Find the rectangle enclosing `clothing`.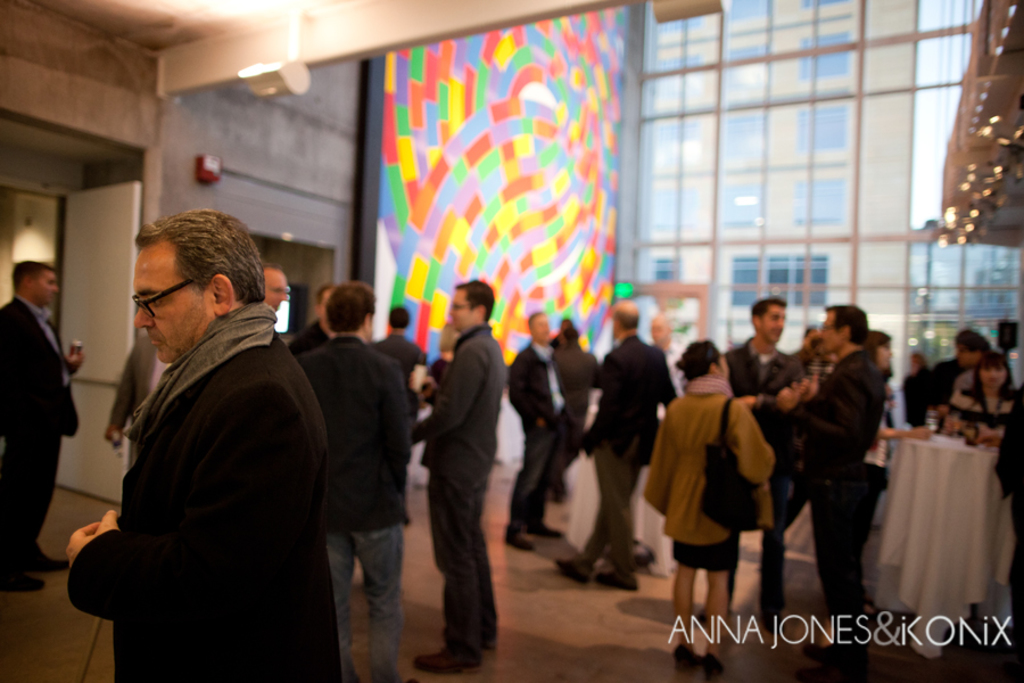
[0,294,81,573].
